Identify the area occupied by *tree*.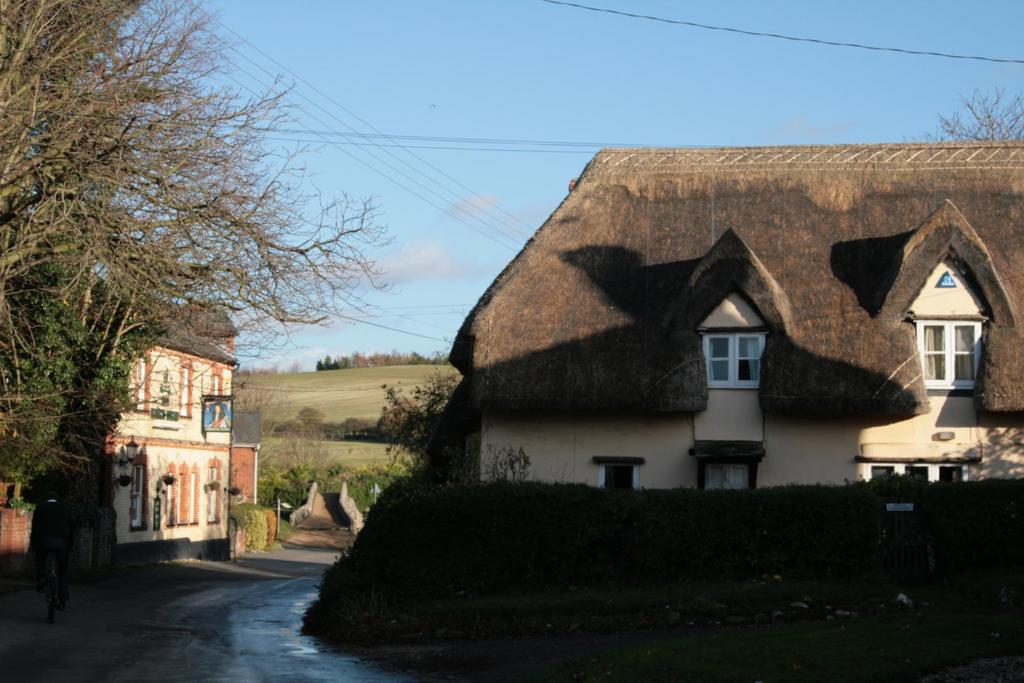
Area: <bbox>911, 81, 1023, 141</bbox>.
